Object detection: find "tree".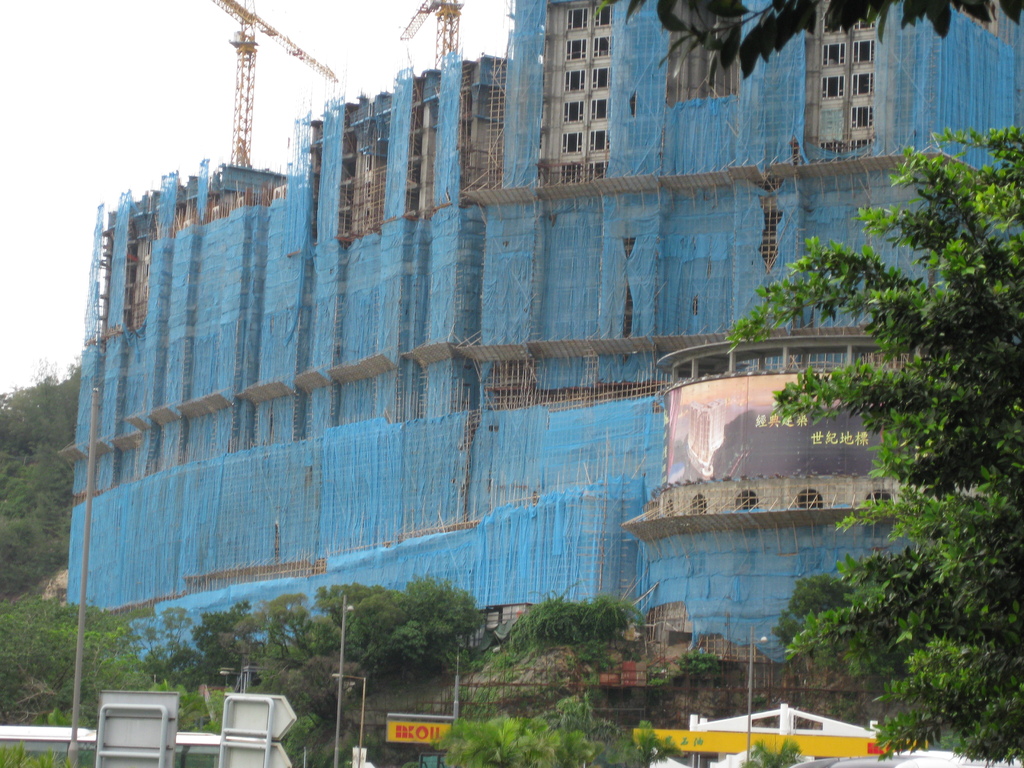
crop(602, 0, 1023, 88).
